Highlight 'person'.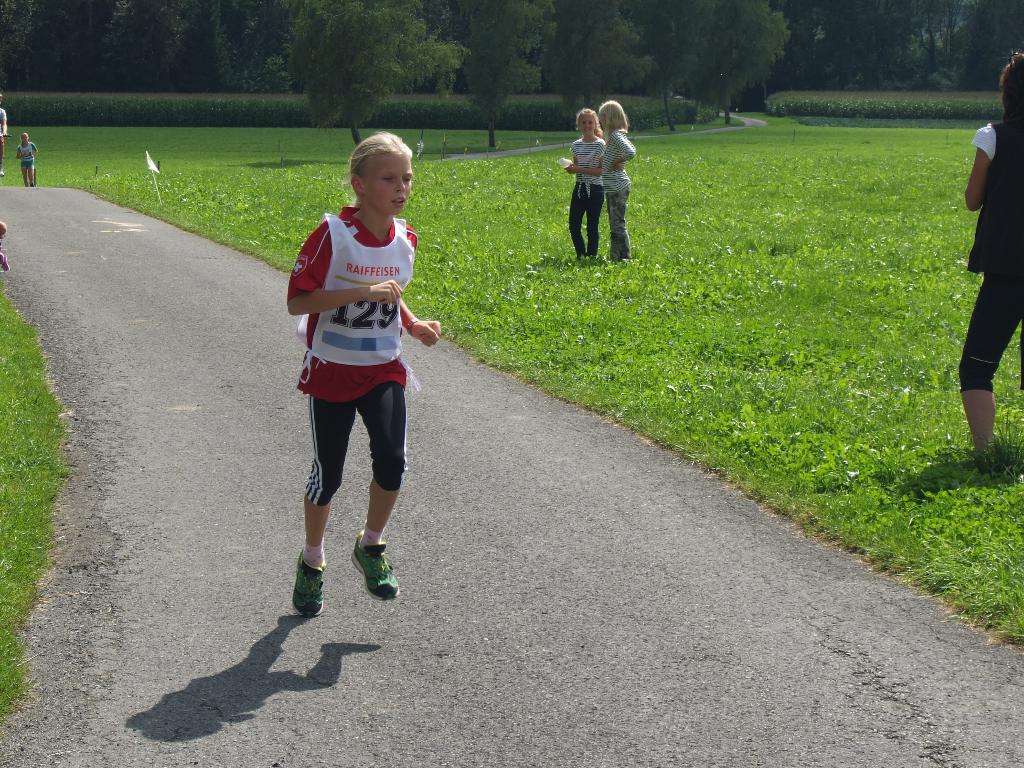
Highlighted region: (x1=602, y1=97, x2=640, y2=259).
